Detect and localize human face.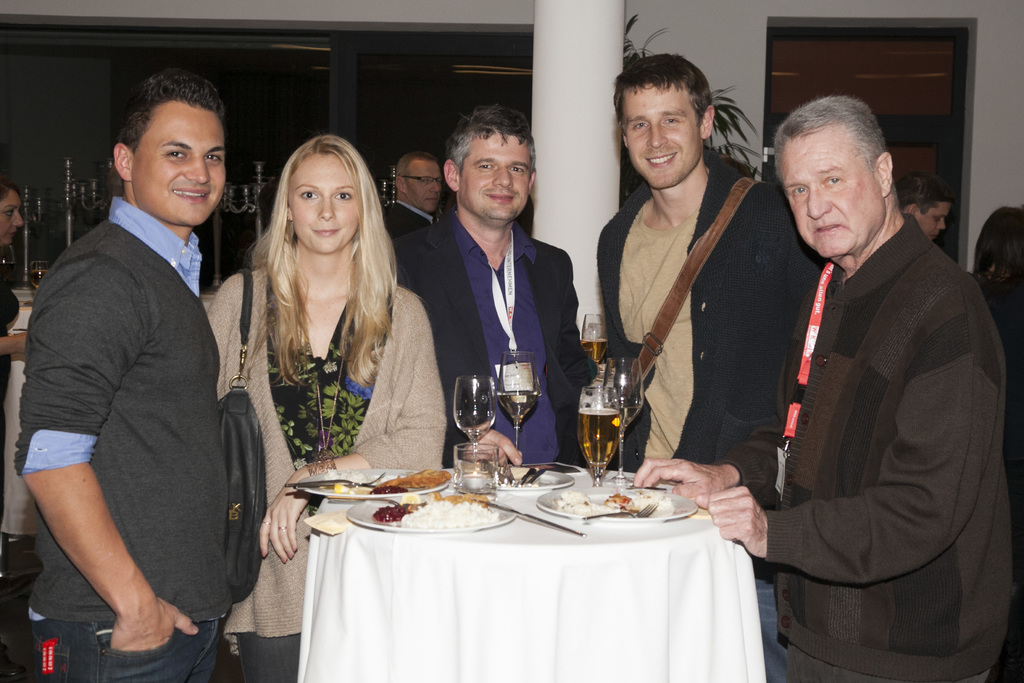
Localized at [x1=460, y1=129, x2=527, y2=220].
